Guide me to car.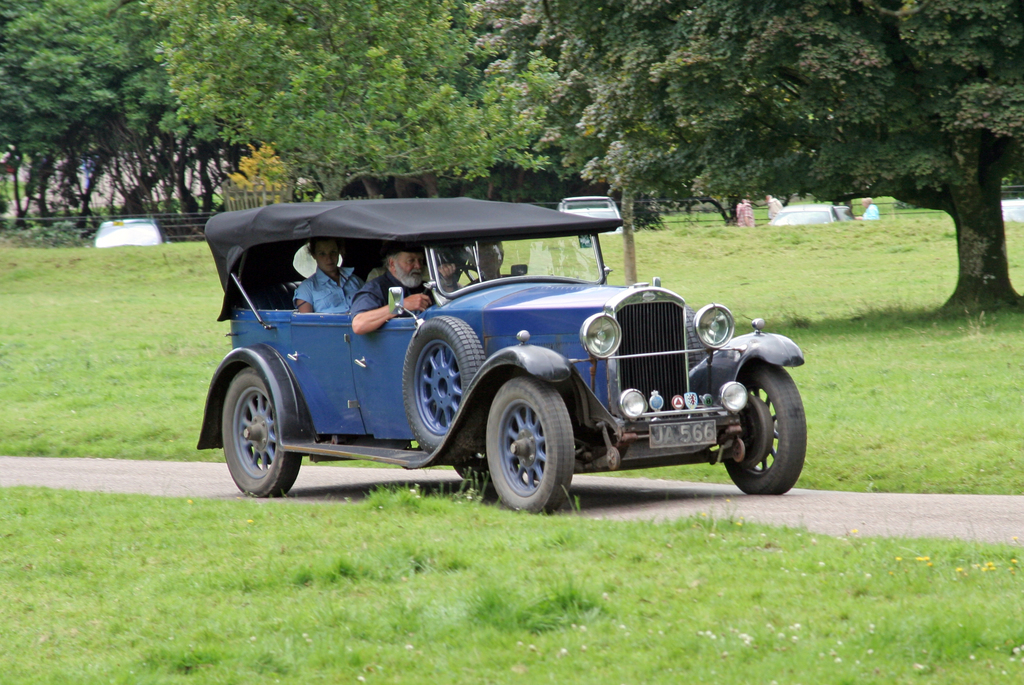
Guidance: x1=548, y1=197, x2=620, y2=232.
